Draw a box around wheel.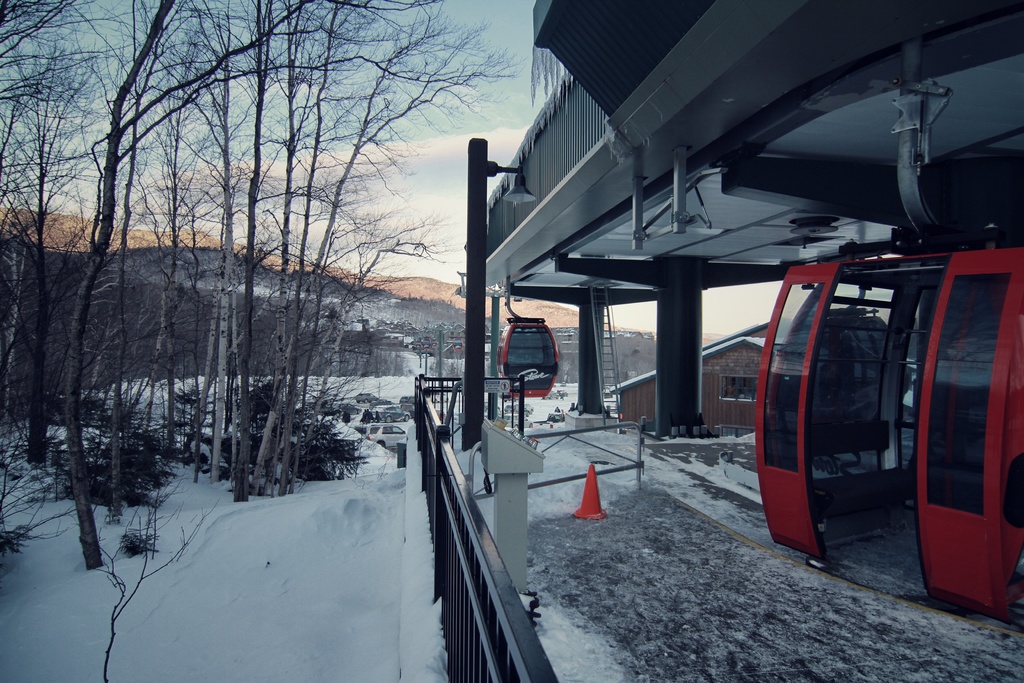
x1=515, y1=424, x2=519, y2=430.
